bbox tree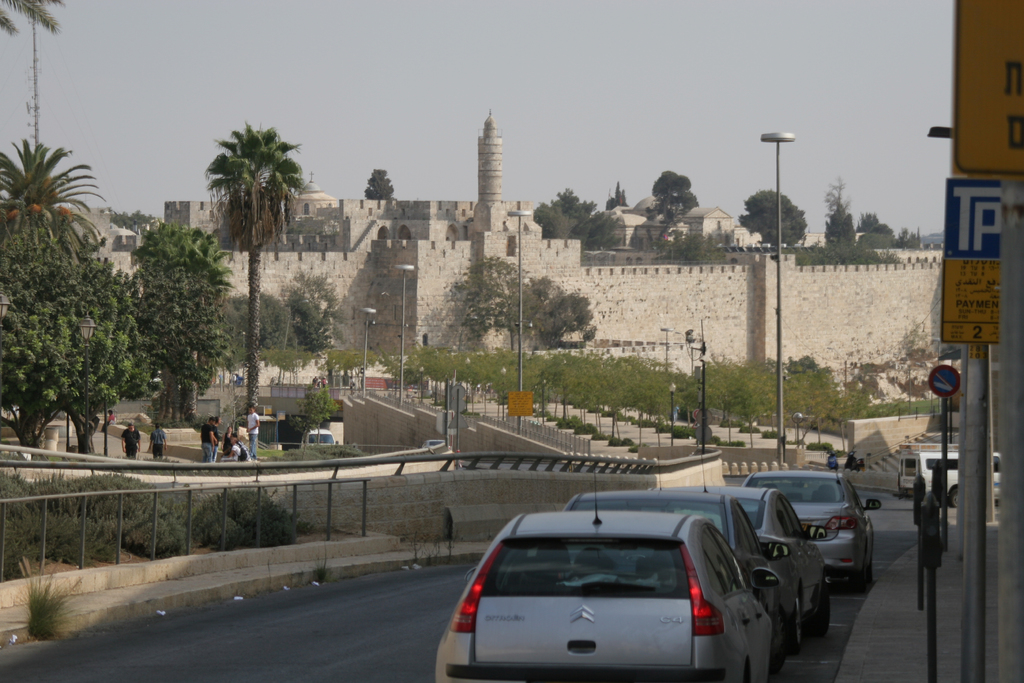
bbox=[519, 272, 600, 343]
